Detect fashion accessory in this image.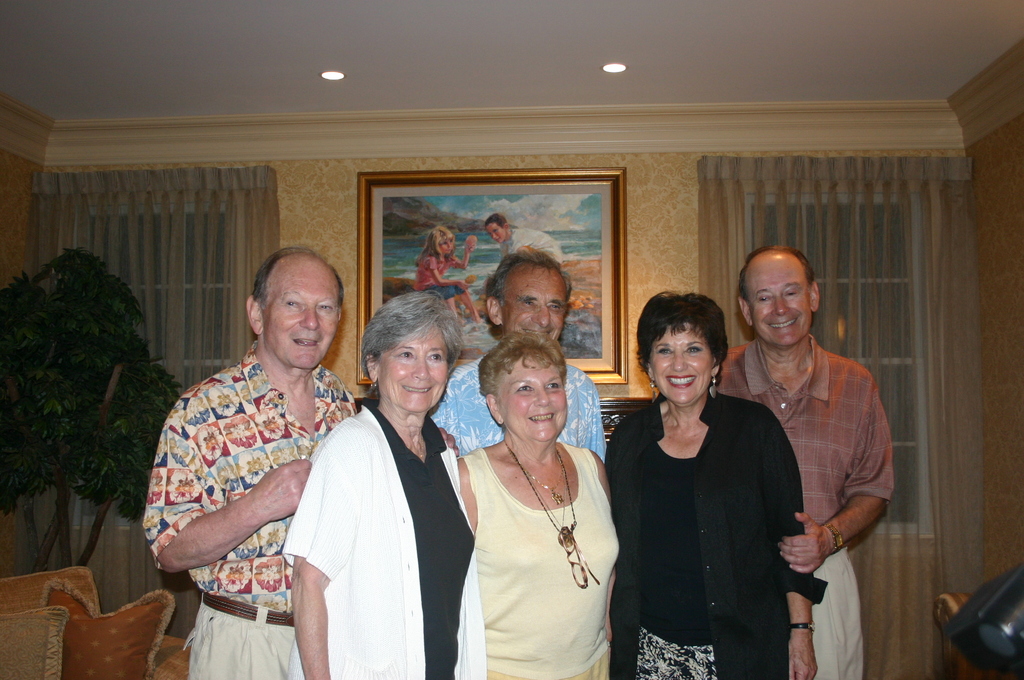
Detection: <region>200, 592, 295, 628</region>.
